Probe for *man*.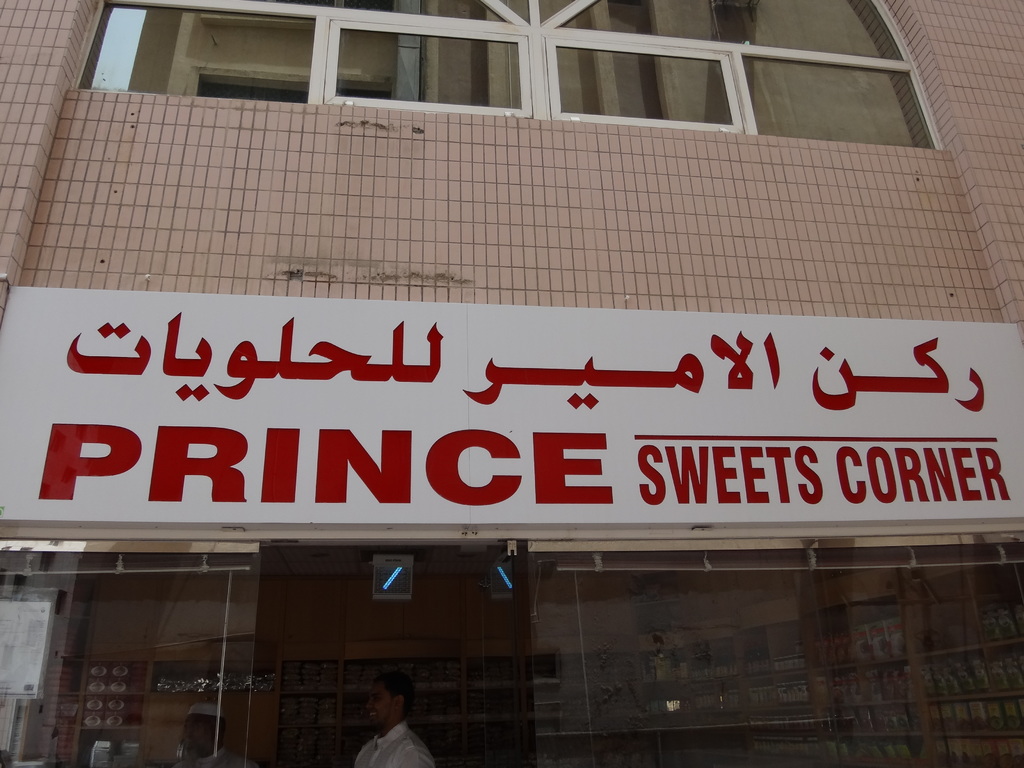
Probe result: <box>175,704,255,767</box>.
